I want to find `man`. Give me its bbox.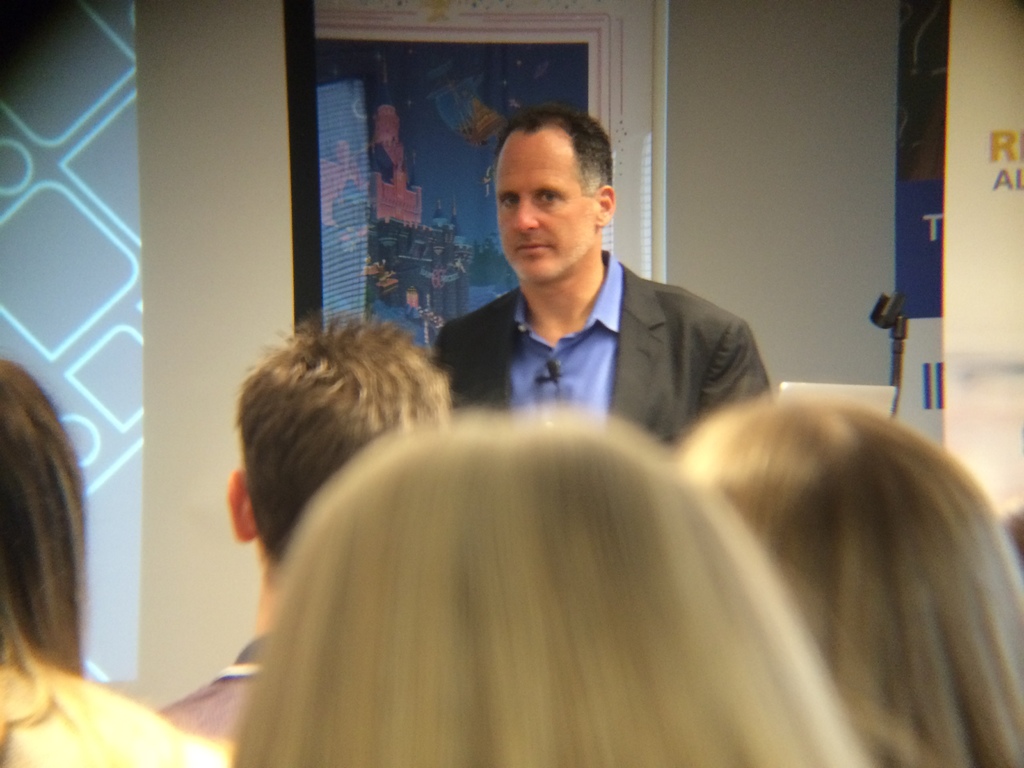
{"x1": 399, "y1": 125, "x2": 764, "y2": 447}.
